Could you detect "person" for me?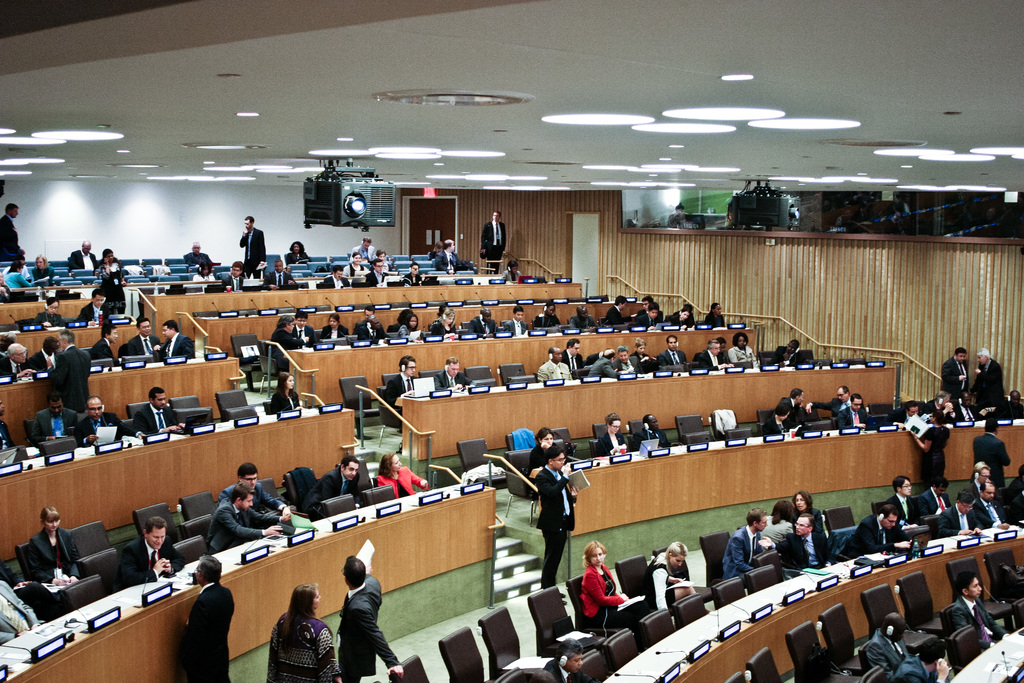
Detection result: pyautogui.locateOnScreen(125, 393, 183, 439).
